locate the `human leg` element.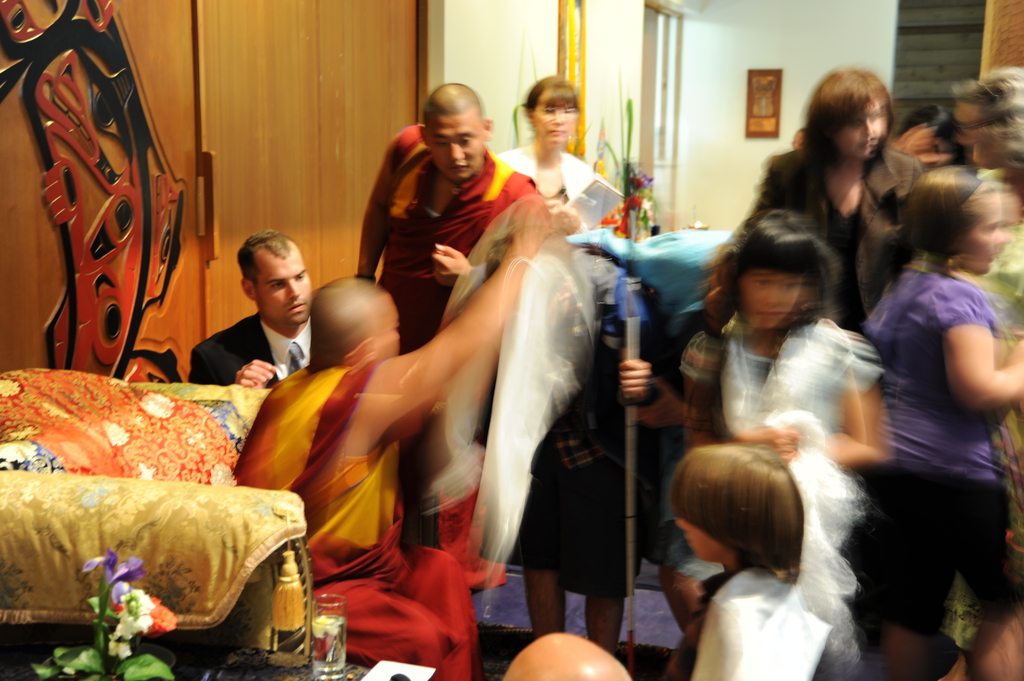
Element bbox: Rect(579, 587, 631, 652).
